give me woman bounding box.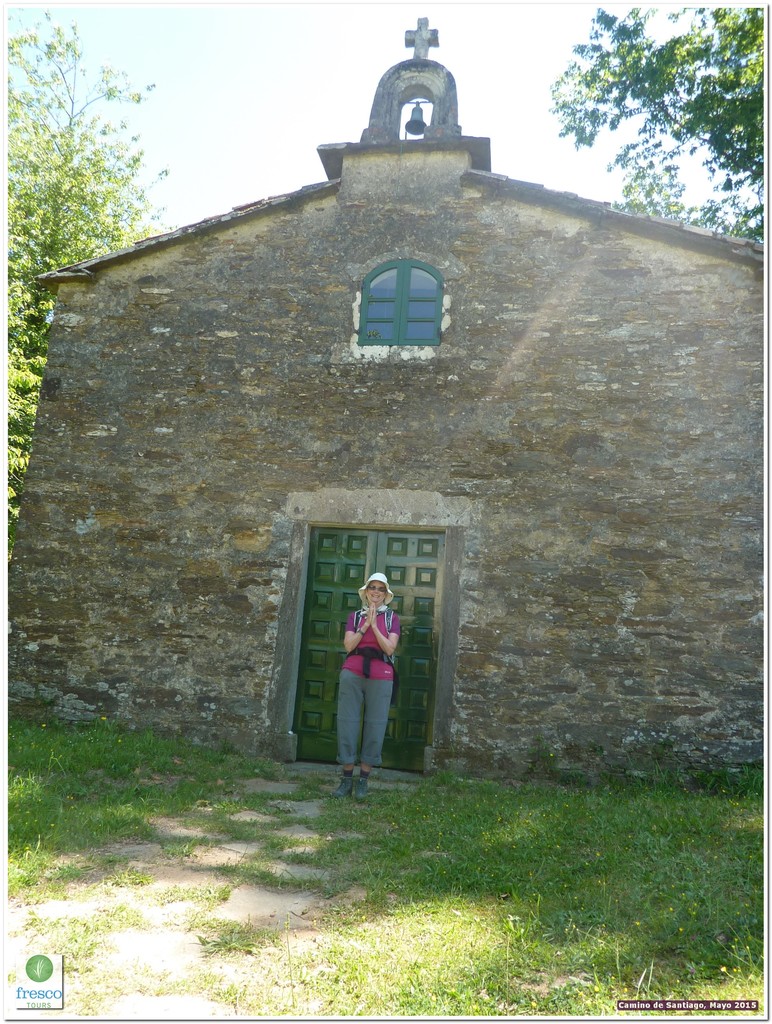
bbox(297, 553, 427, 767).
